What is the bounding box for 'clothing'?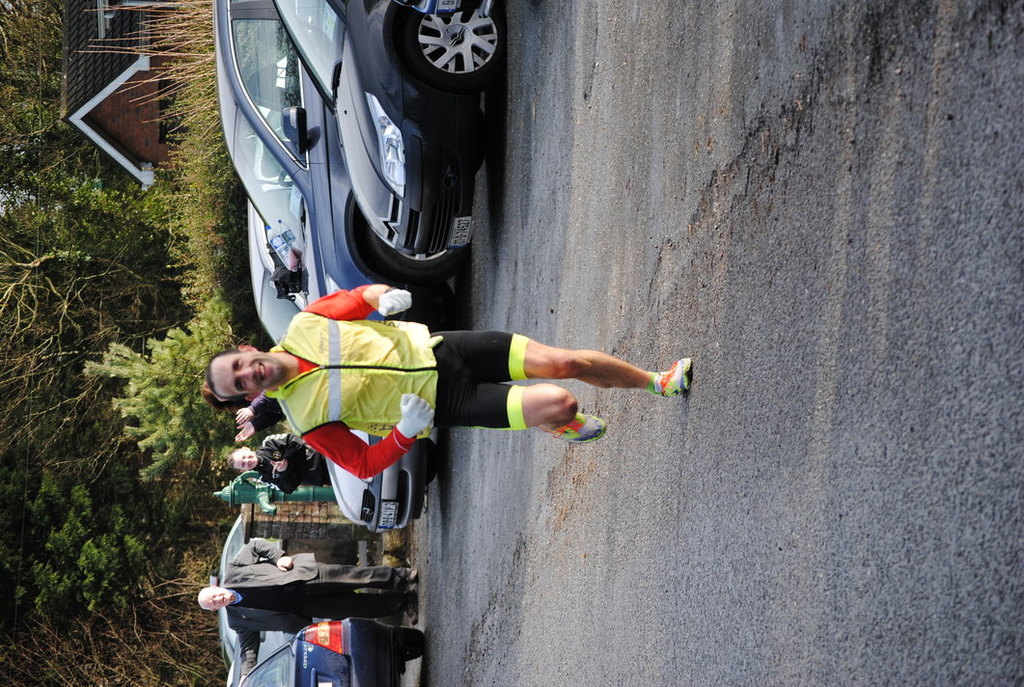
bbox=[261, 286, 529, 486].
